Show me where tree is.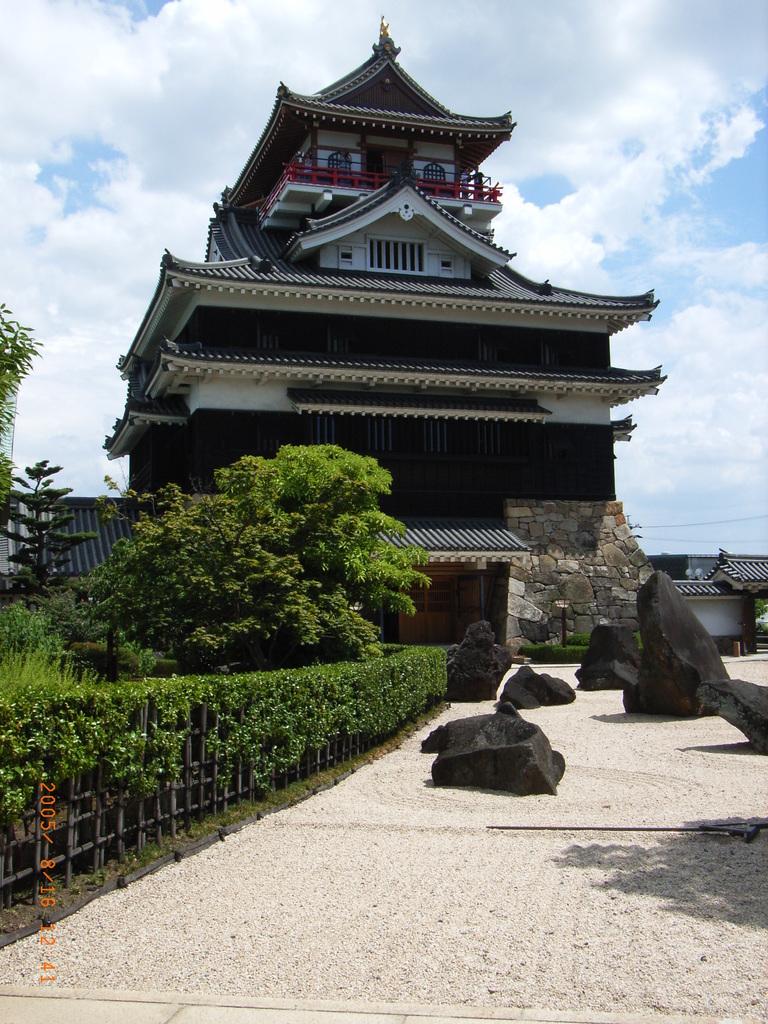
tree is at Rect(0, 298, 38, 616).
